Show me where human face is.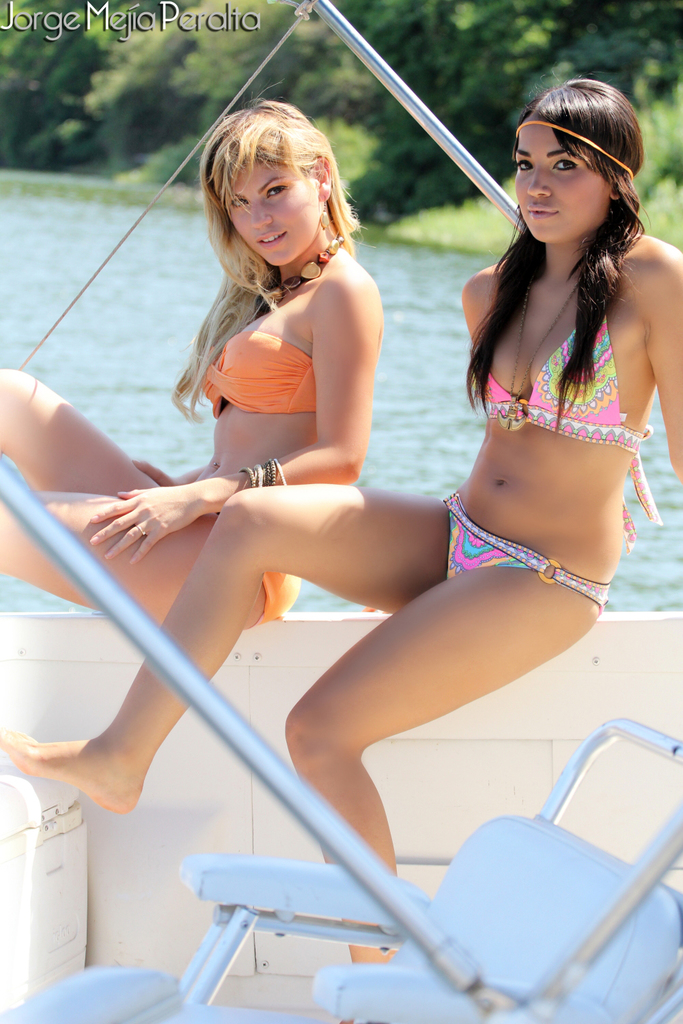
human face is at [514, 122, 599, 249].
